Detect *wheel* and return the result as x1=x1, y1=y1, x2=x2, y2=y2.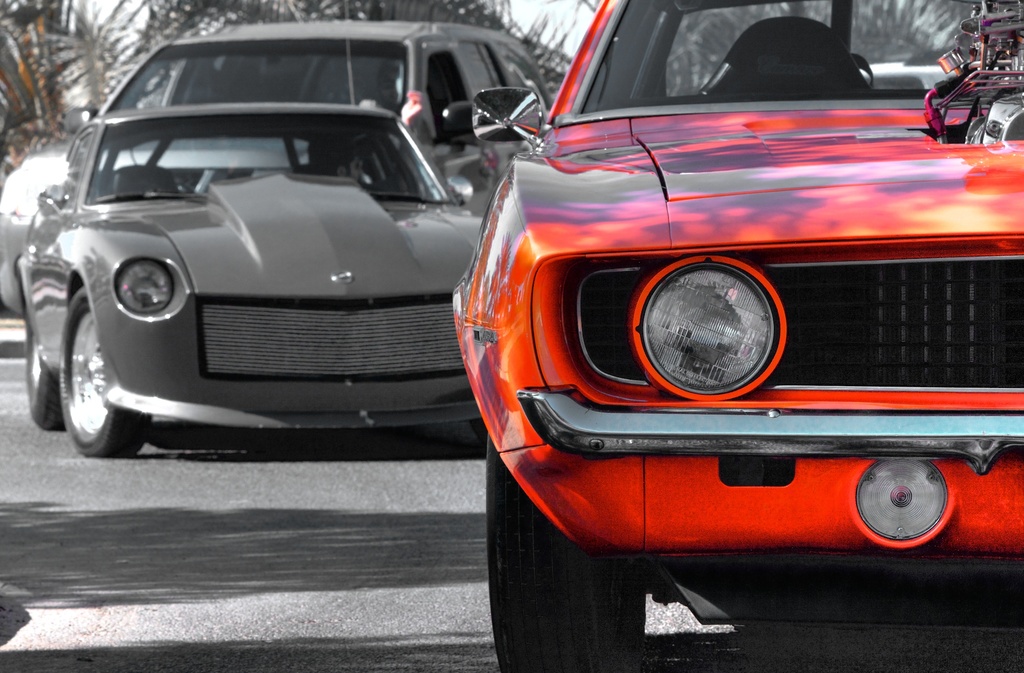
x1=614, y1=590, x2=644, y2=645.
